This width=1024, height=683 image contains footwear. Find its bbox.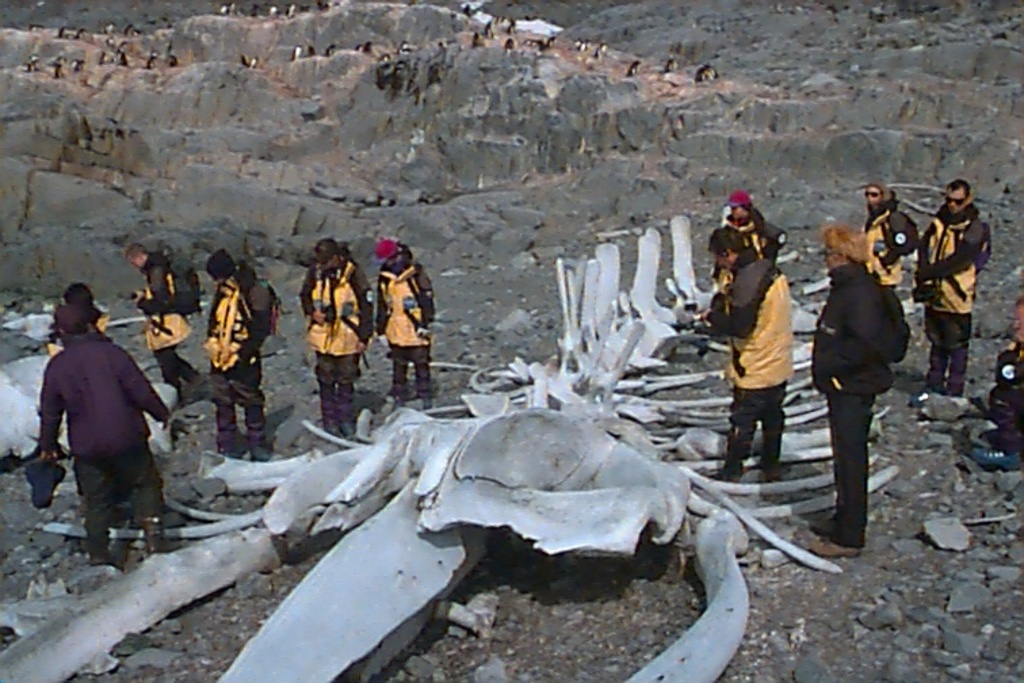
x1=717, y1=474, x2=741, y2=482.
